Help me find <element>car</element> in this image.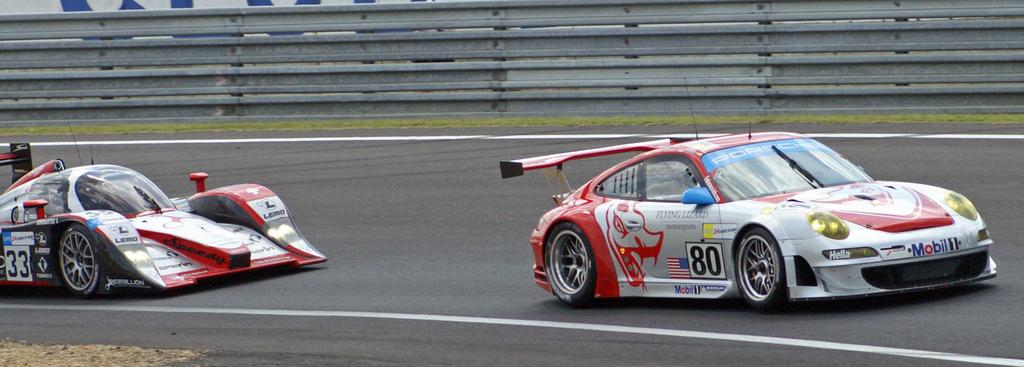
Found it: left=508, top=130, right=996, bottom=313.
